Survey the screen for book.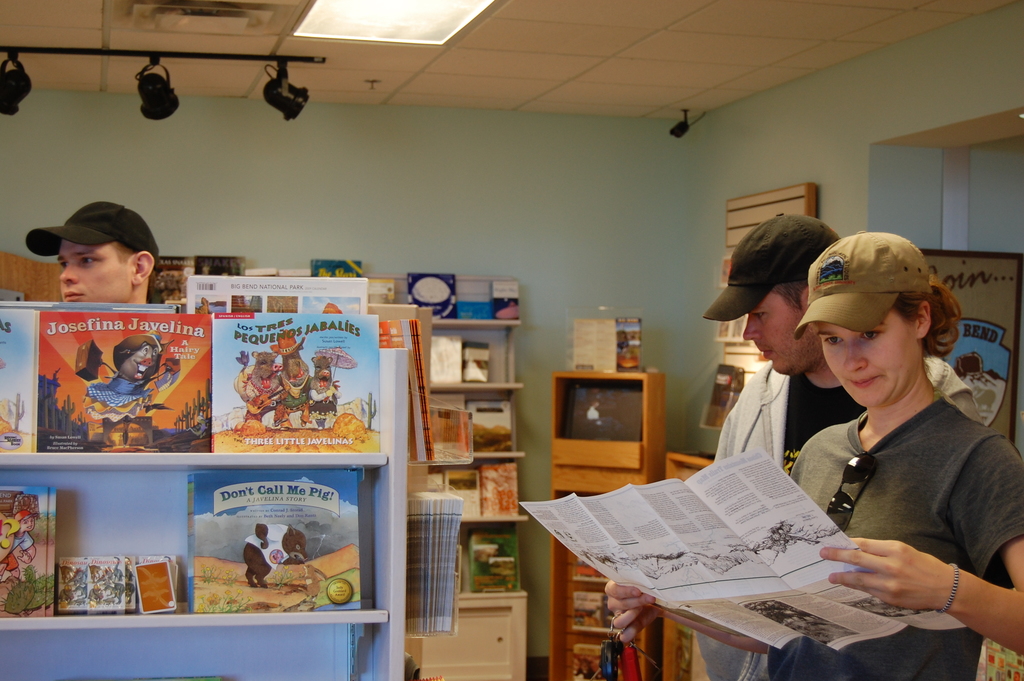
Survey found: {"left": 423, "top": 332, "right": 467, "bottom": 384}.
